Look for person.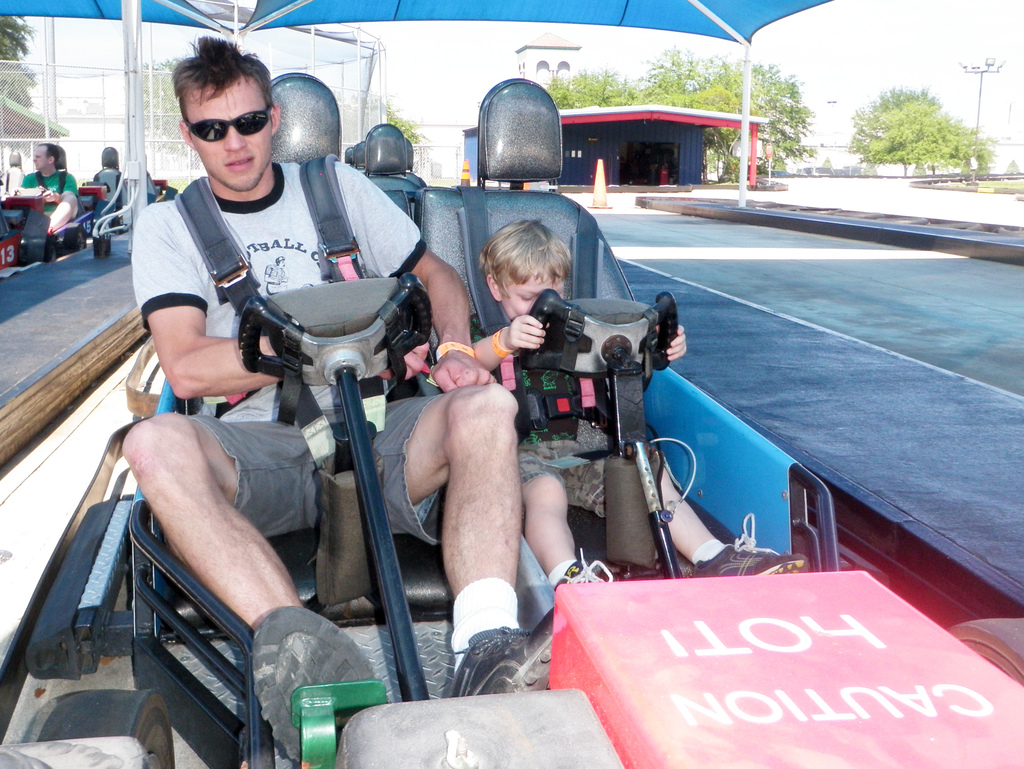
Found: (122, 29, 561, 760).
